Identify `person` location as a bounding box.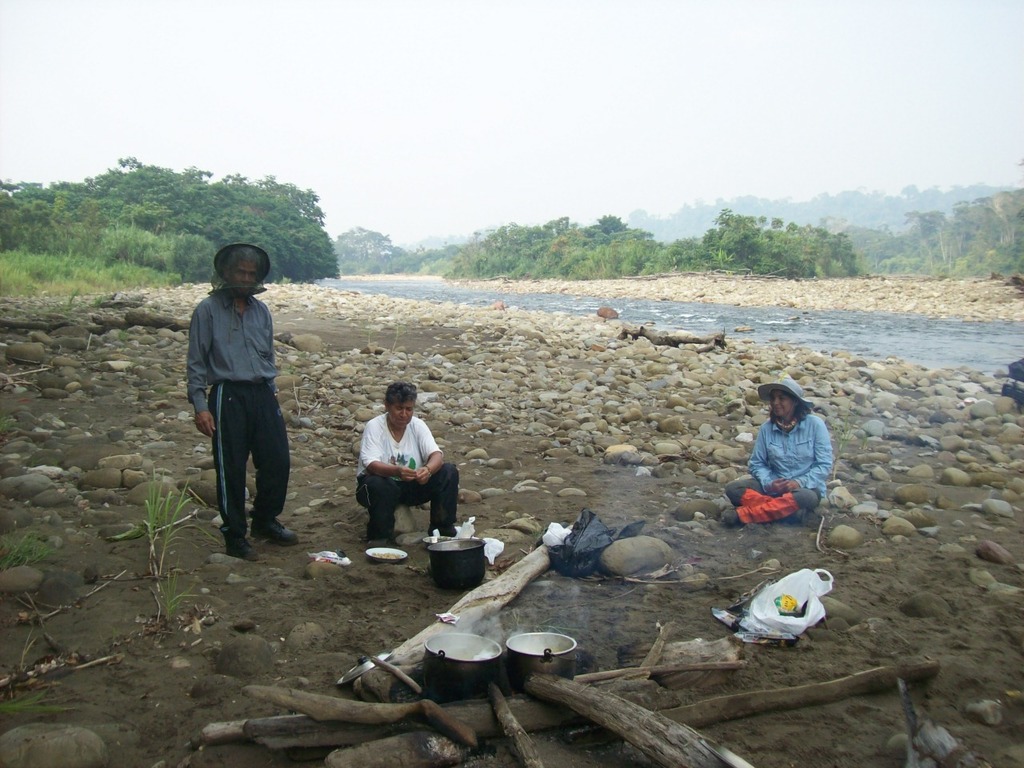
locate(189, 228, 290, 562).
